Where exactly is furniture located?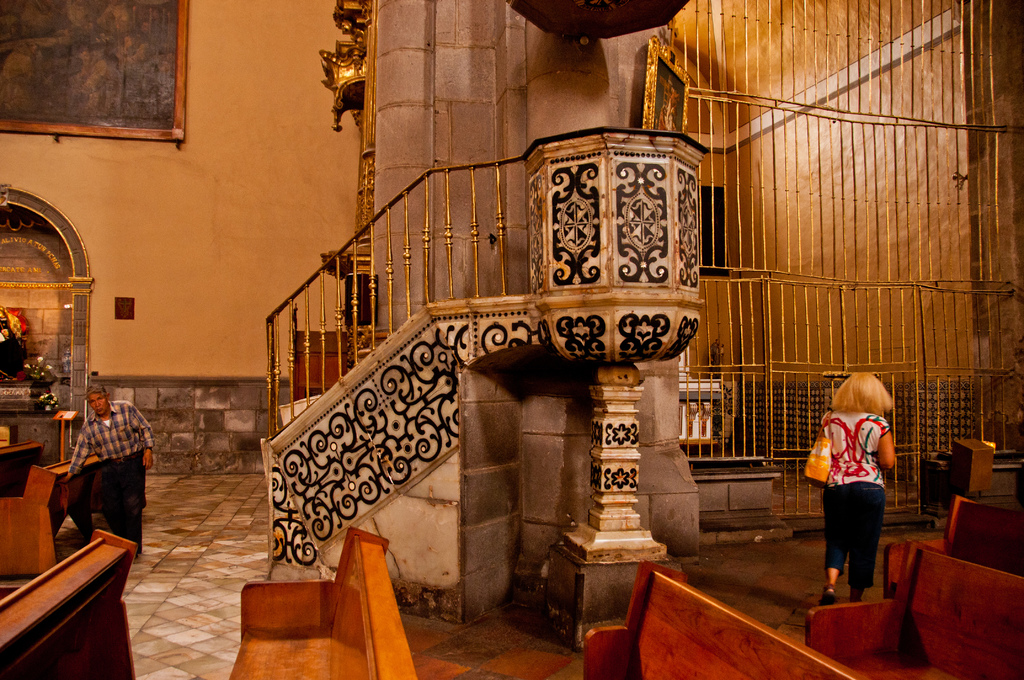
Its bounding box is <bbox>0, 437, 42, 498</bbox>.
